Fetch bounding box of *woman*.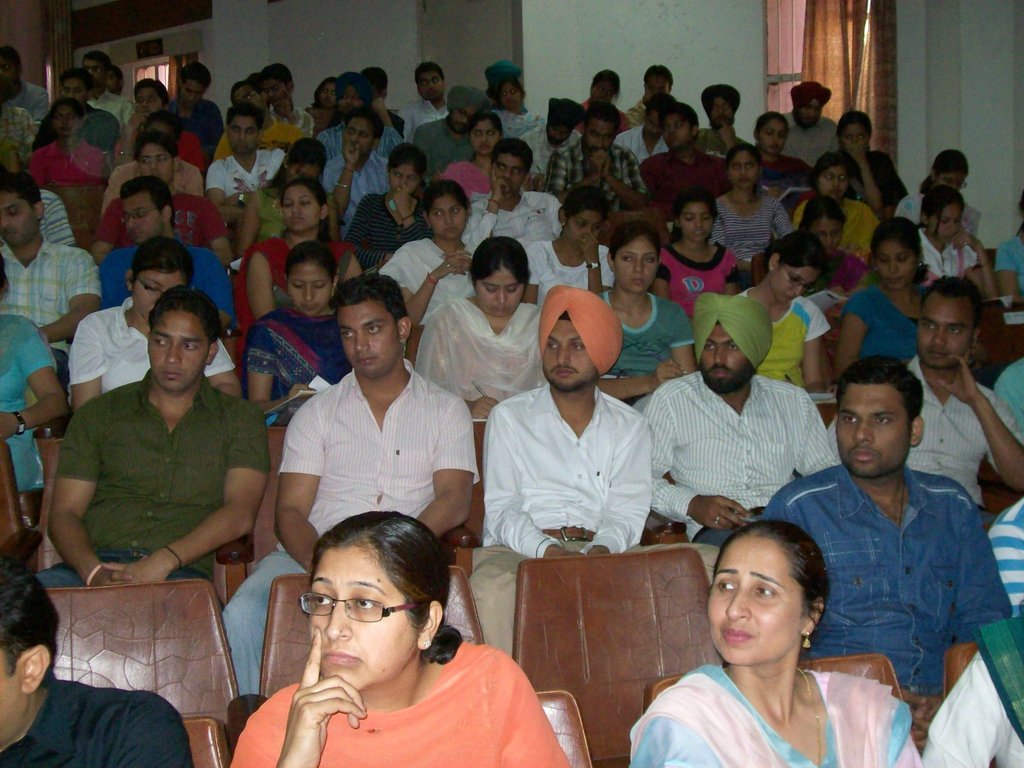
Bbox: 28:95:115:179.
